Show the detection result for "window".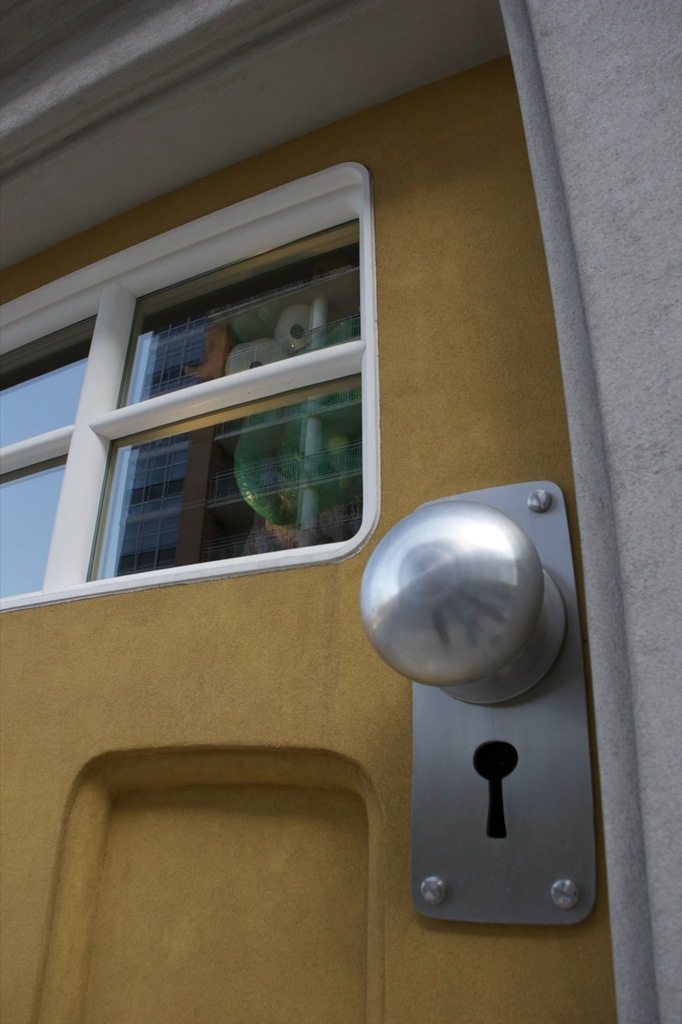
{"left": 82, "top": 404, "right": 280, "bottom": 578}.
